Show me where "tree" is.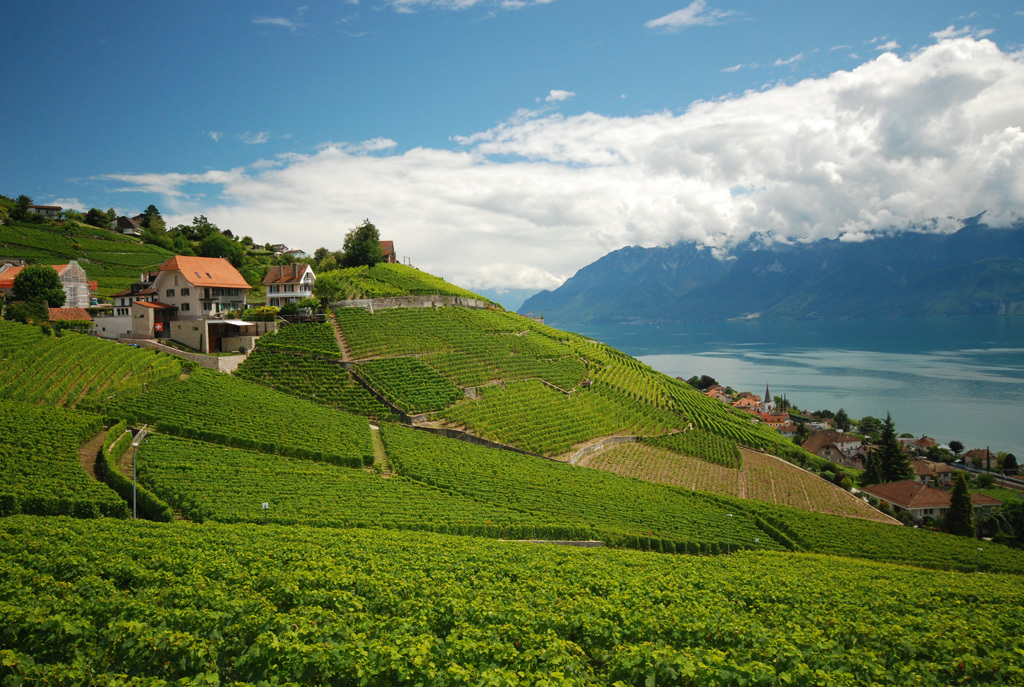
"tree" is at x1=106, y1=210, x2=119, y2=230.
